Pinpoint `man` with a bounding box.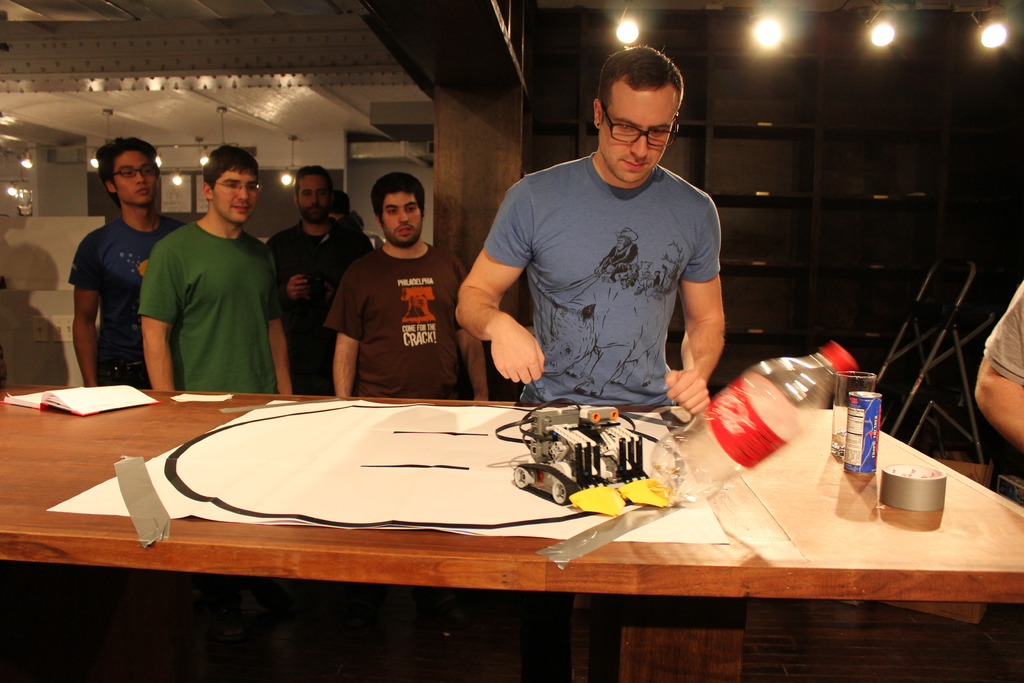
box(125, 150, 284, 400).
